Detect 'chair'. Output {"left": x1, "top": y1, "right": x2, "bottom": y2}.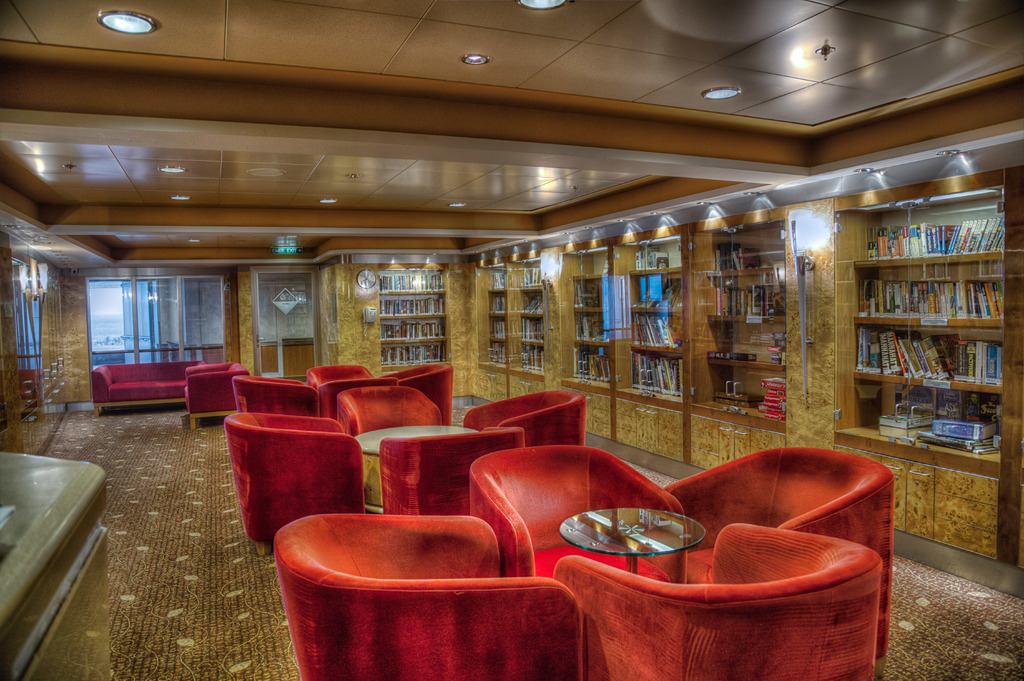
{"left": 184, "top": 360, "right": 252, "bottom": 432}.
